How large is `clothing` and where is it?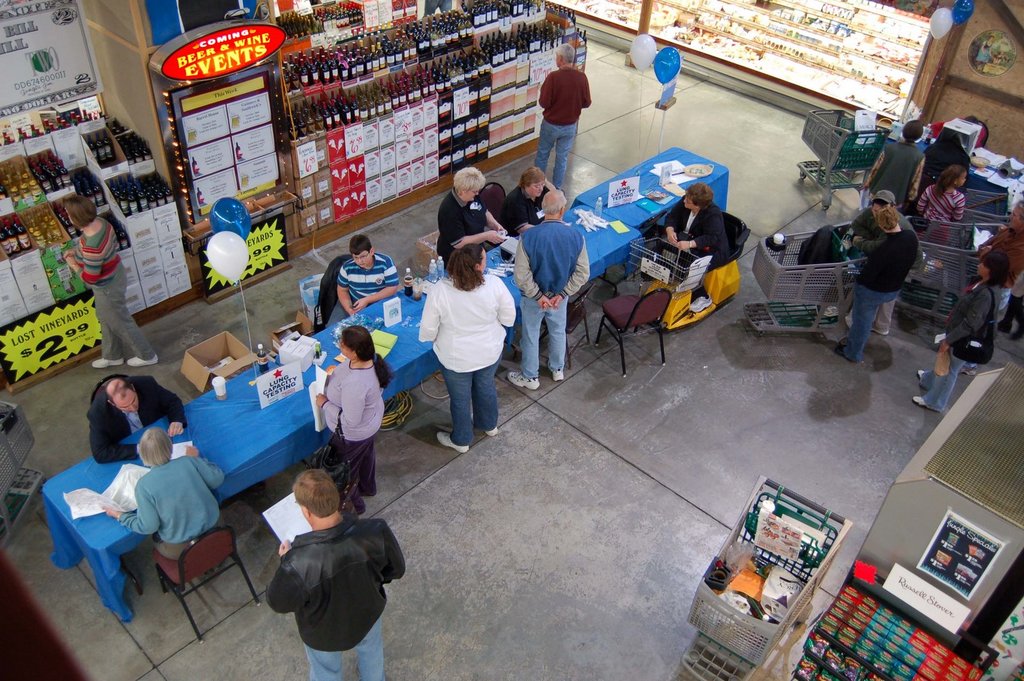
Bounding box: box=[81, 377, 189, 462].
